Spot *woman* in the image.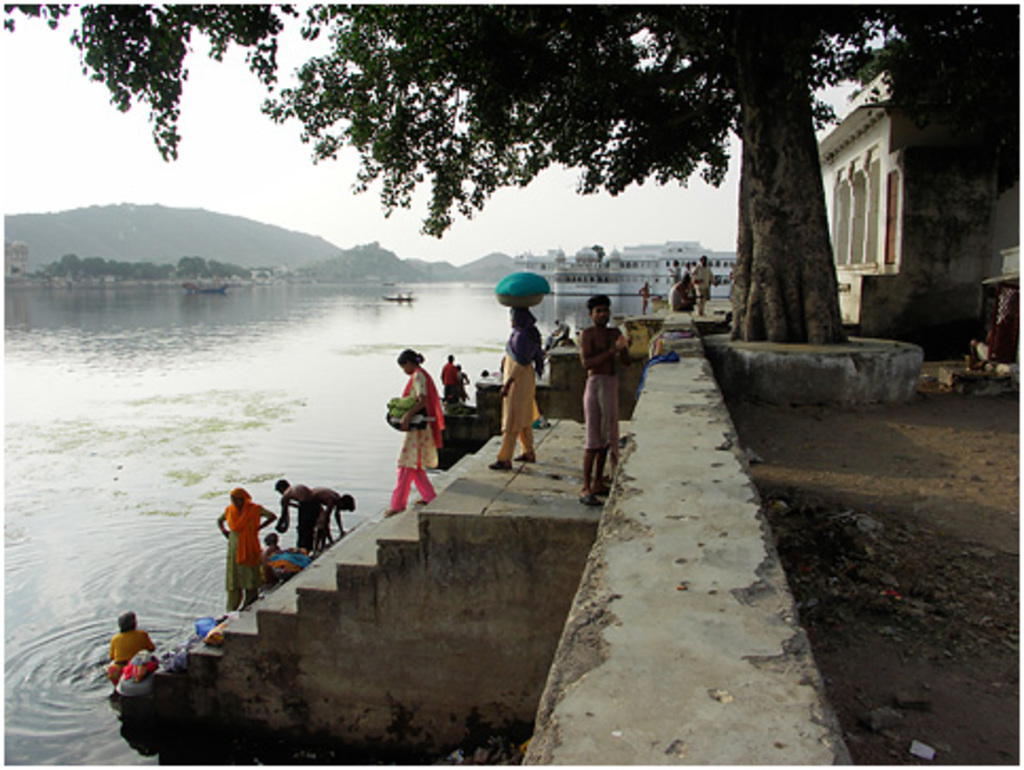
*woman* found at Rect(368, 345, 449, 514).
